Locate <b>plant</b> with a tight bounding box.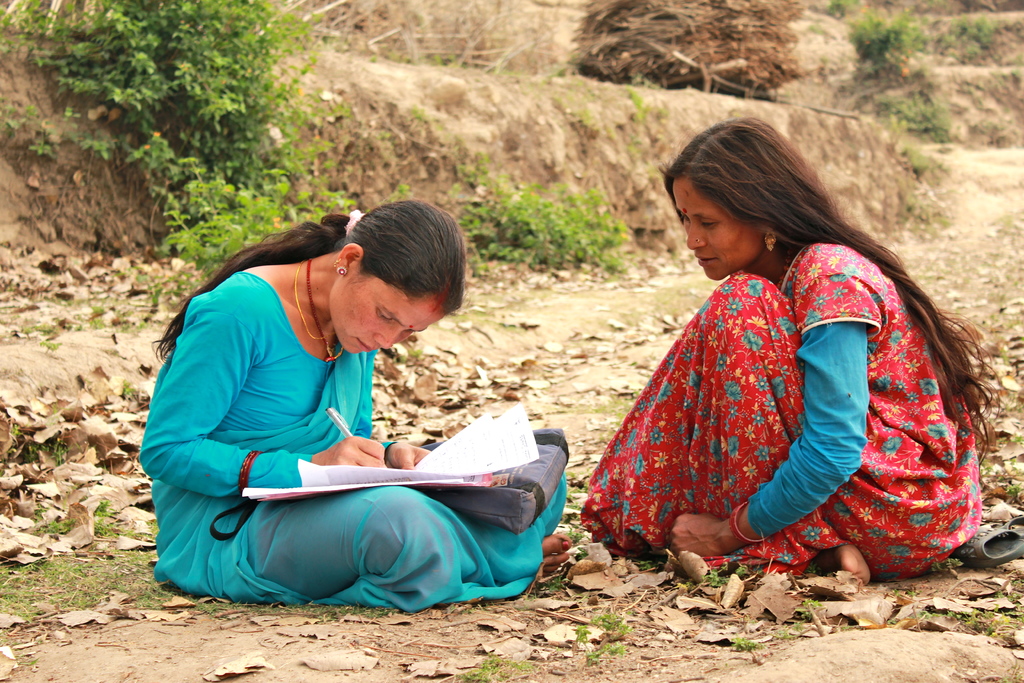
<bbox>52, 436, 68, 462</bbox>.
